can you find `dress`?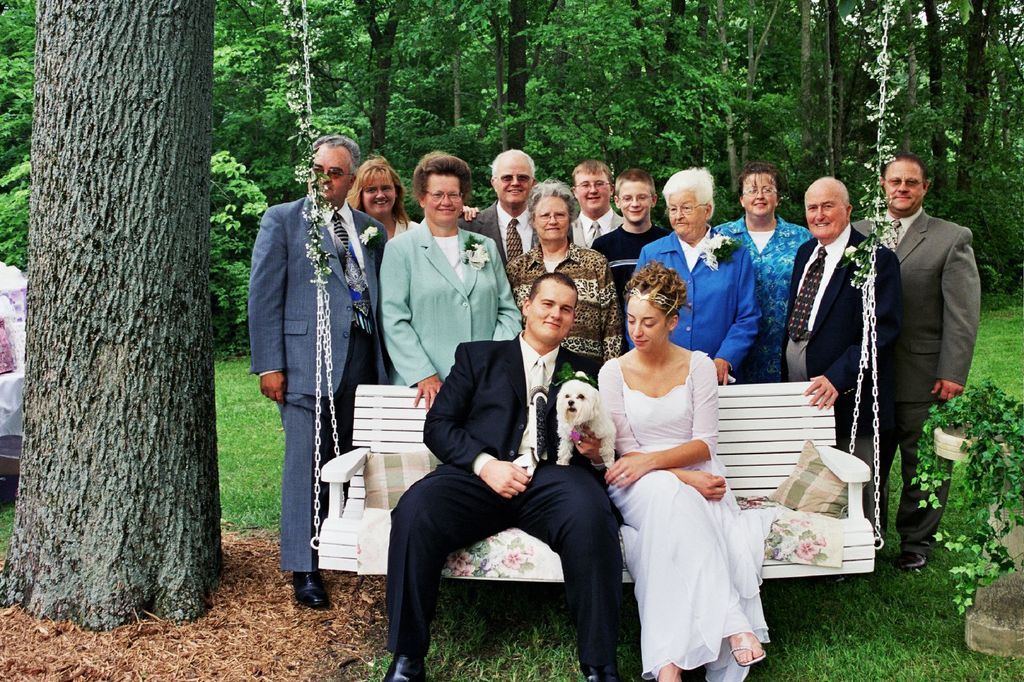
Yes, bounding box: 594/353/778/681.
